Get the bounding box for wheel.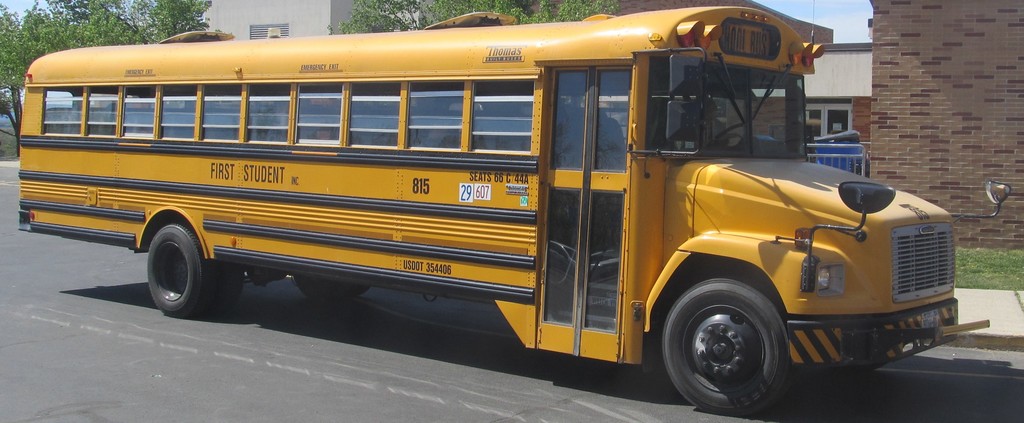
locate(214, 264, 241, 312).
